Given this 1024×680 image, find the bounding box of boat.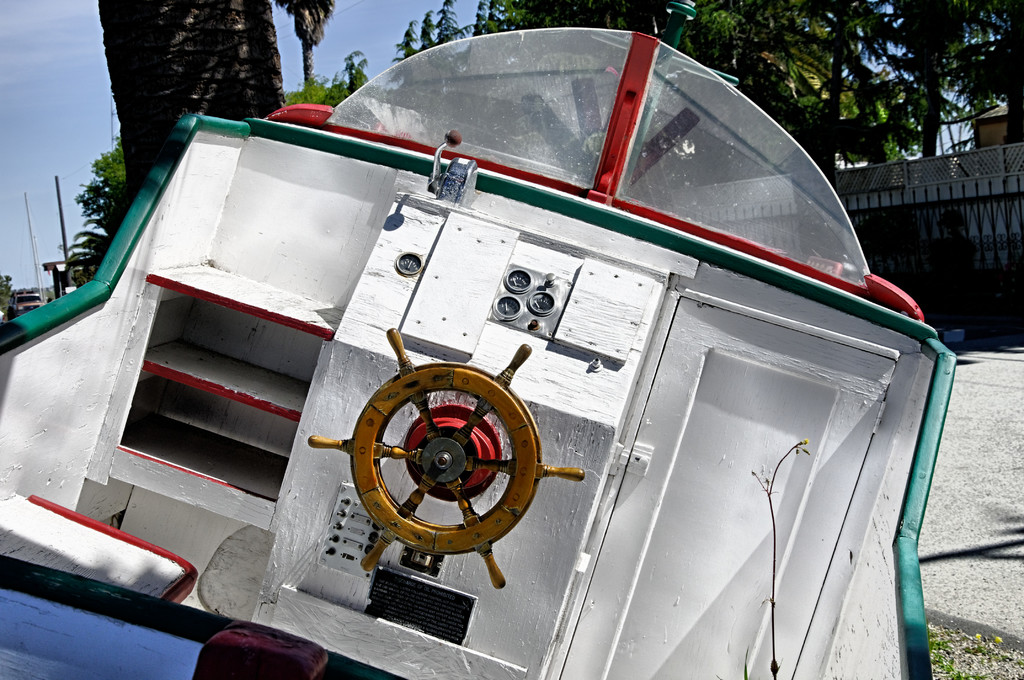
[58, 12, 955, 615].
